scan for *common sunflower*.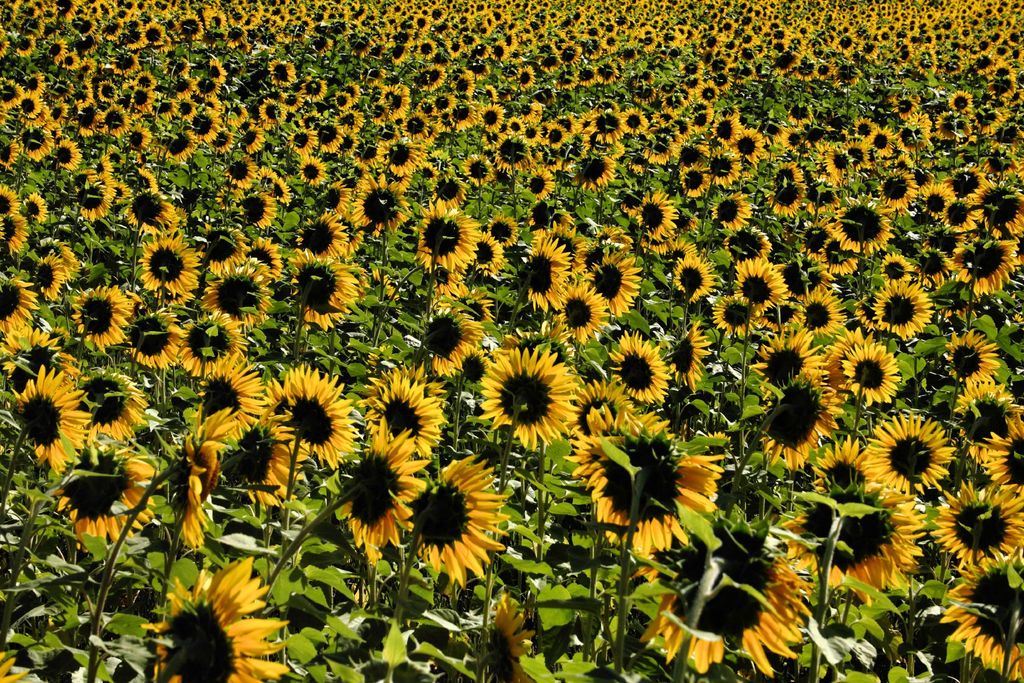
Scan result: bbox=(950, 327, 993, 375).
